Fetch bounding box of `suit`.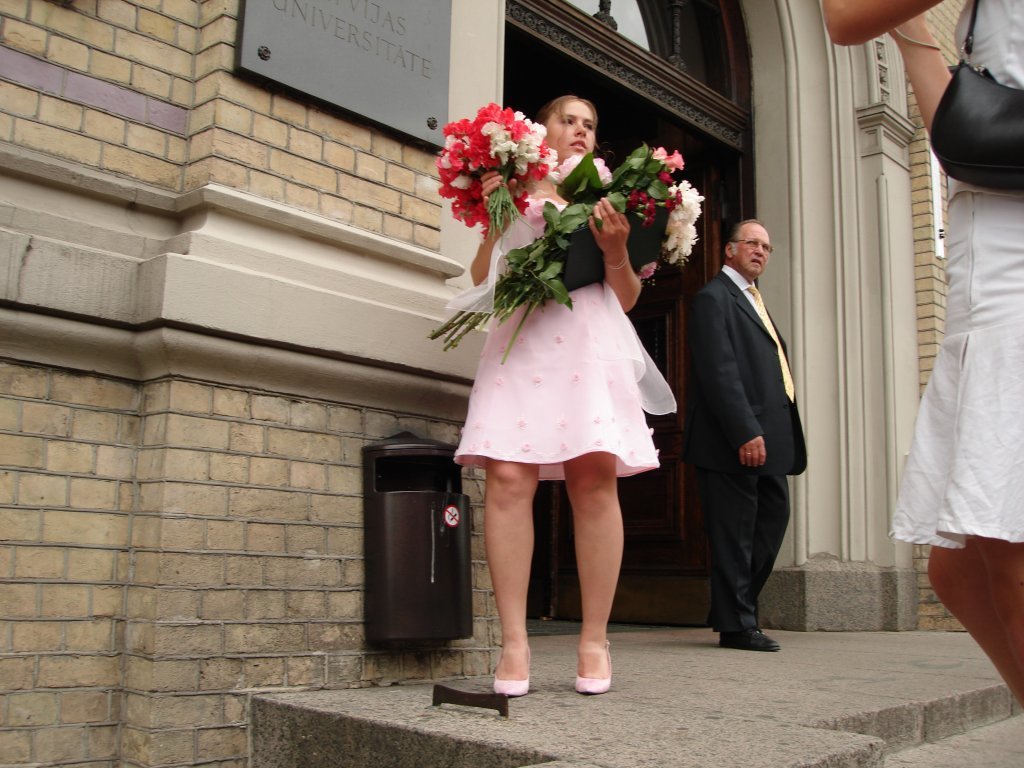
Bbox: x1=682, y1=204, x2=809, y2=653.
